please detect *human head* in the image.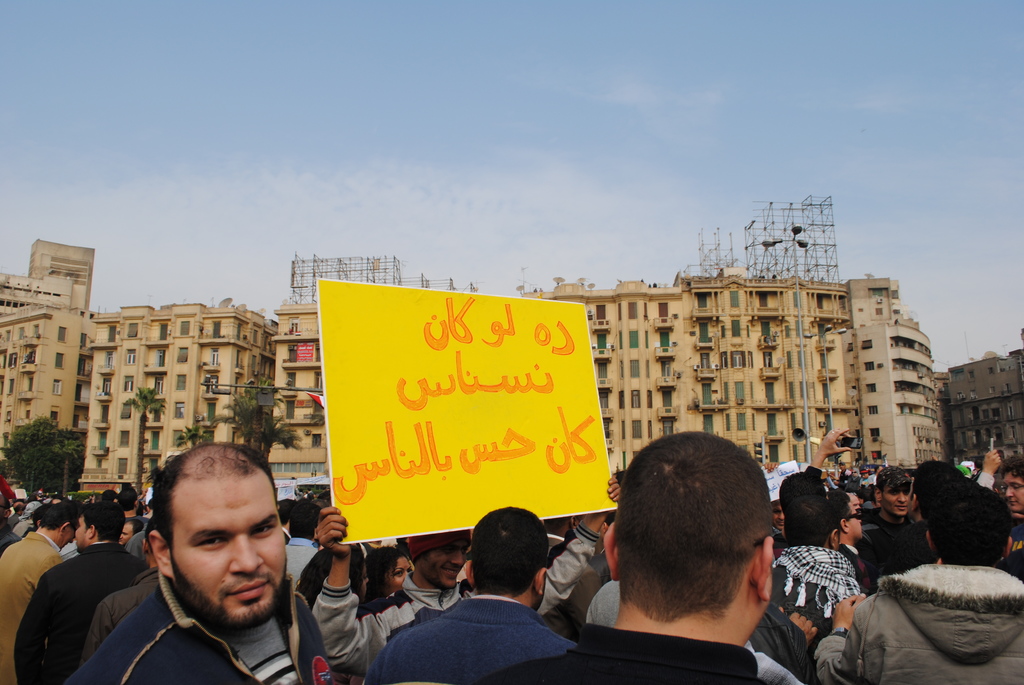
[924, 485, 1015, 572].
